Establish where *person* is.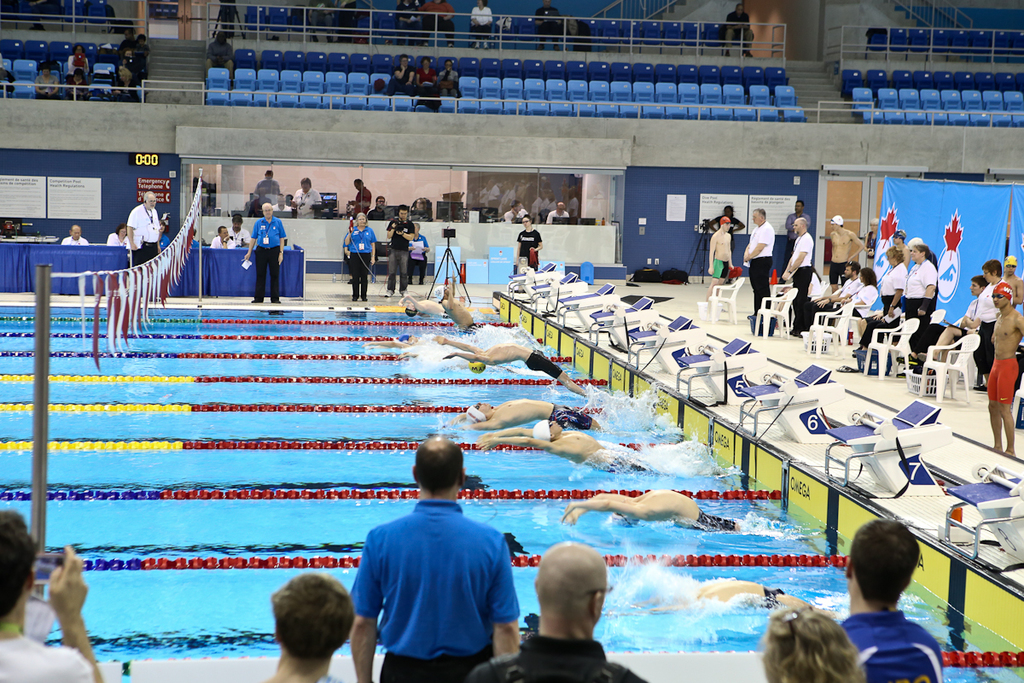
Established at region(439, 61, 456, 92).
